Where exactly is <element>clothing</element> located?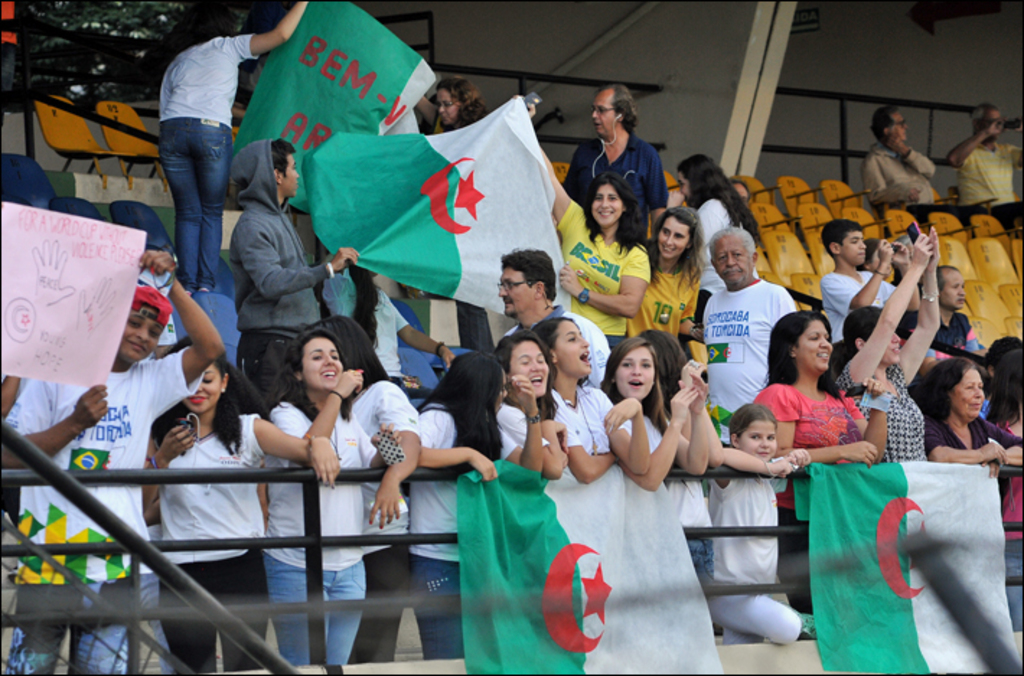
Its bounding box is (x1=992, y1=401, x2=1023, y2=634).
